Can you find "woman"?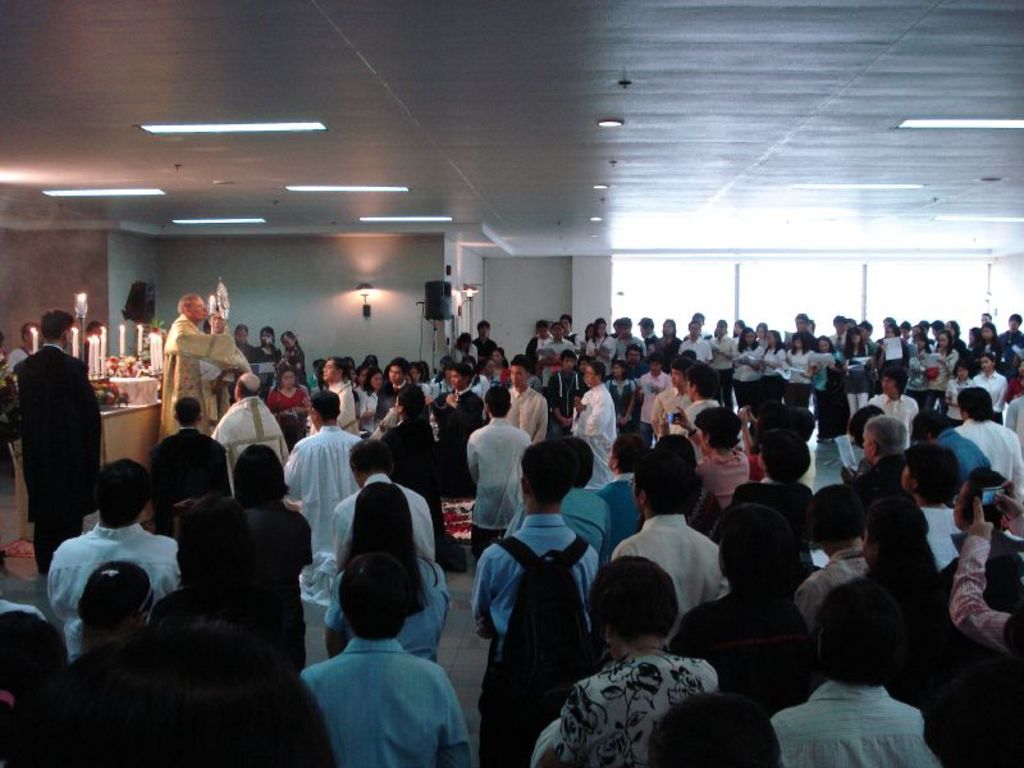
Yes, bounding box: crop(268, 365, 310, 454).
